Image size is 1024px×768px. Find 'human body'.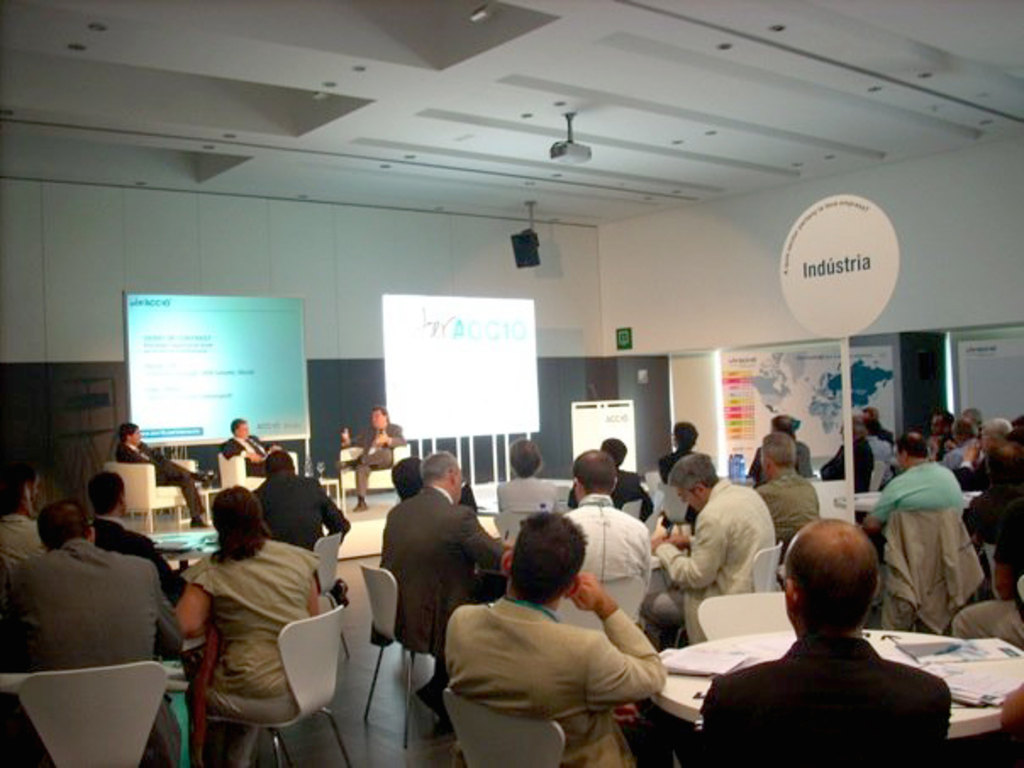
BBox(658, 448, 698, 527).
